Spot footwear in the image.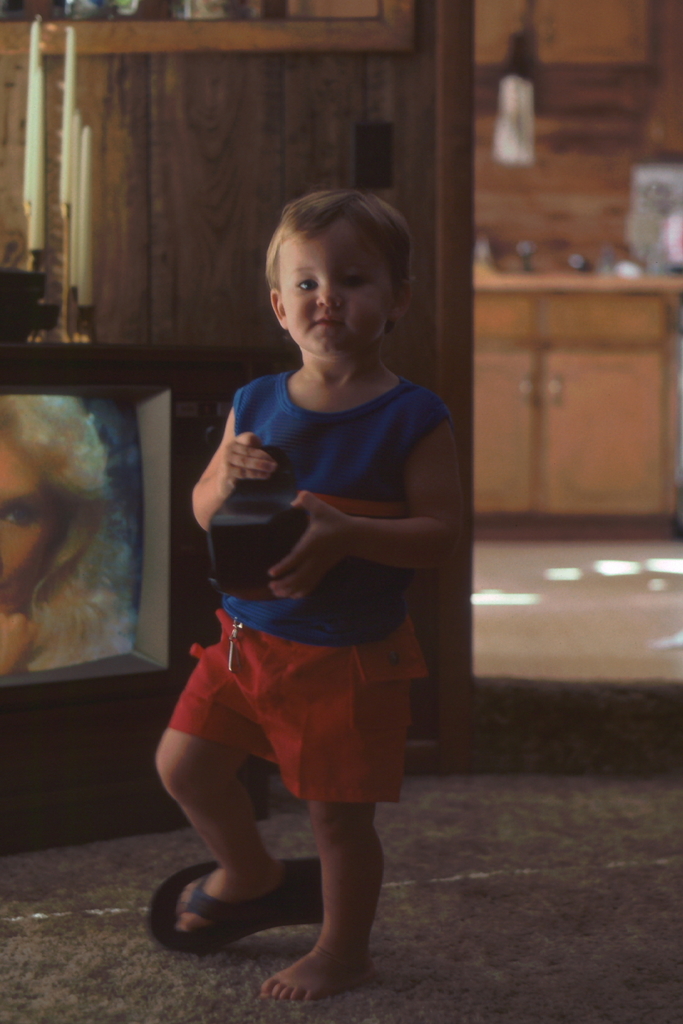
footwear found at box(138, 857, 337, 952).
